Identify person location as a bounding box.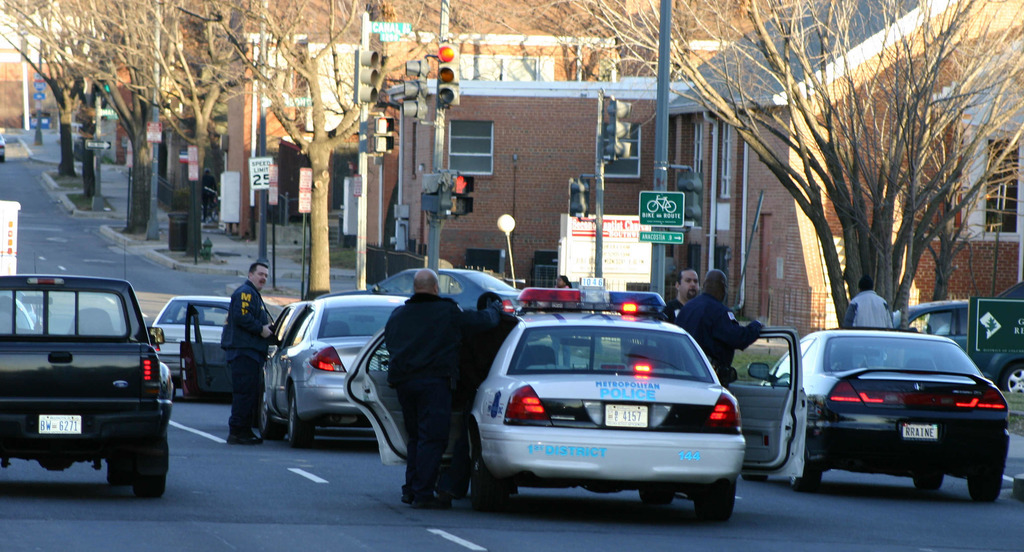
BBox(383, 241, 469, 512).
